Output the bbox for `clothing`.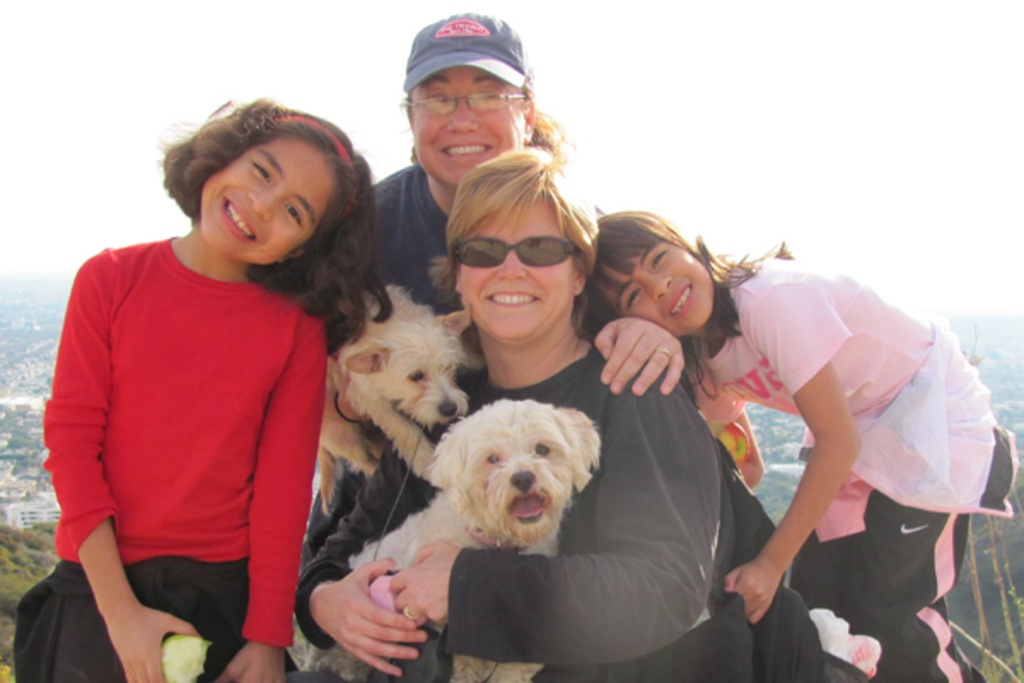
crop(683, 254, 1010, 681).
